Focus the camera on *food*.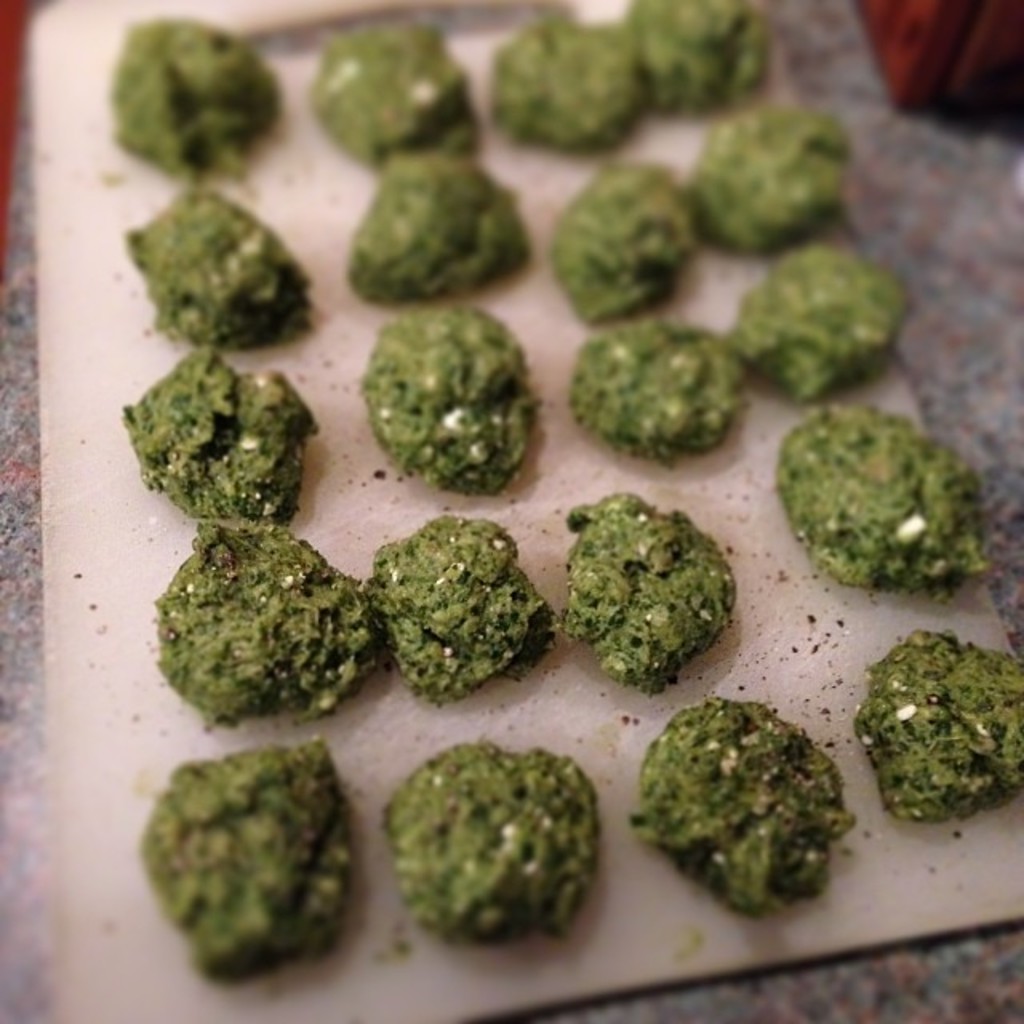
Focus region: BBox(102, 19, 282, 190).
